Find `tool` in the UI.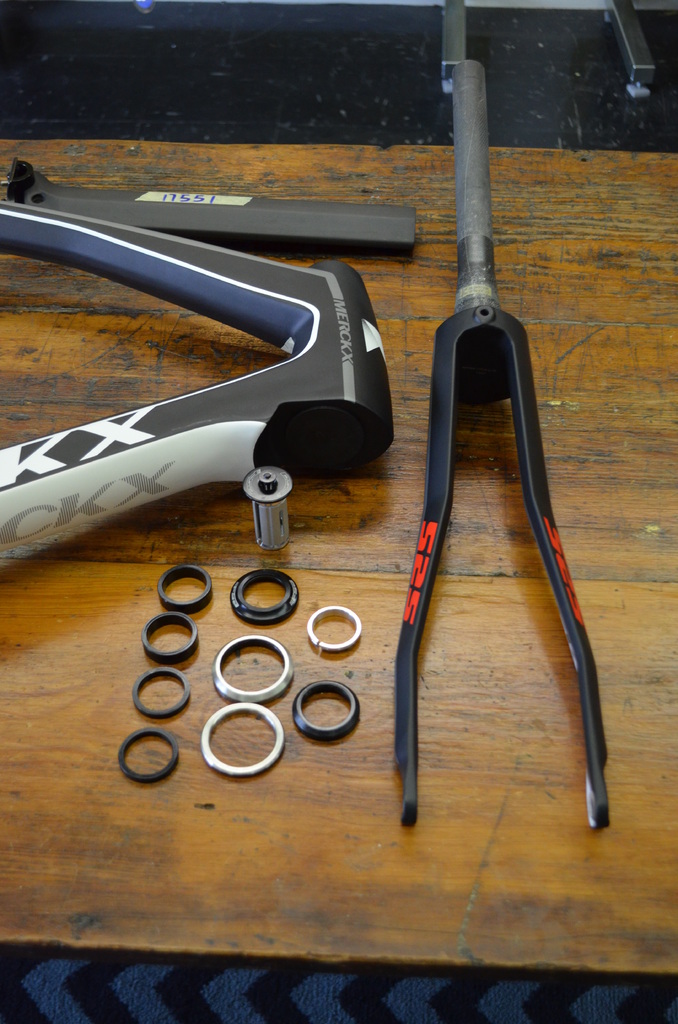
UI element at locate(137, 612, 200, 660).
